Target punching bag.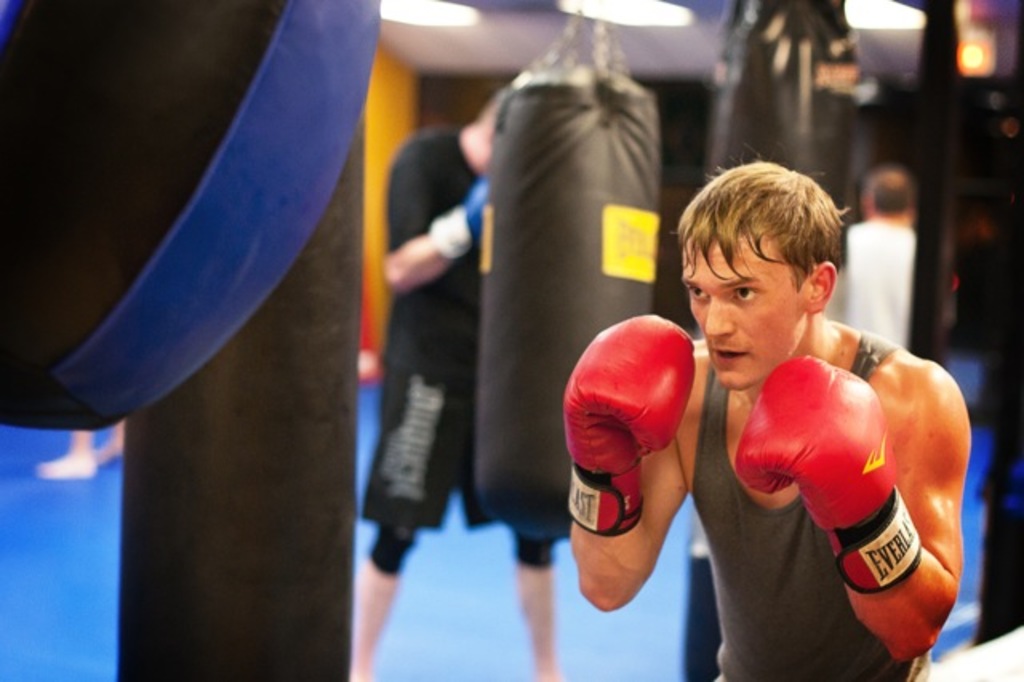
Target region: bbox(482, 66, 658, 543).
